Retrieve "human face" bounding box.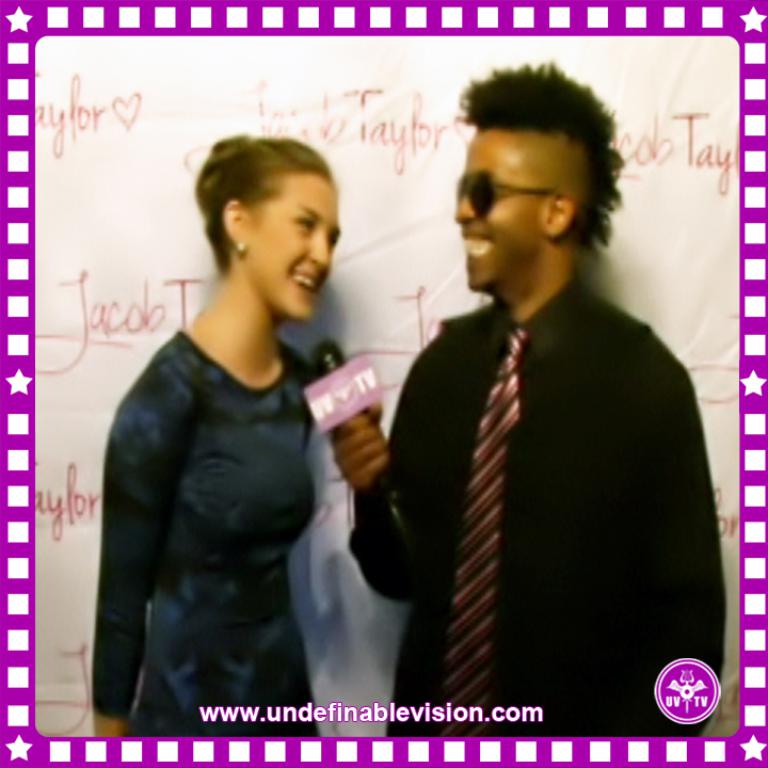
Bounding box: rect(457, 133, 540, 291).
